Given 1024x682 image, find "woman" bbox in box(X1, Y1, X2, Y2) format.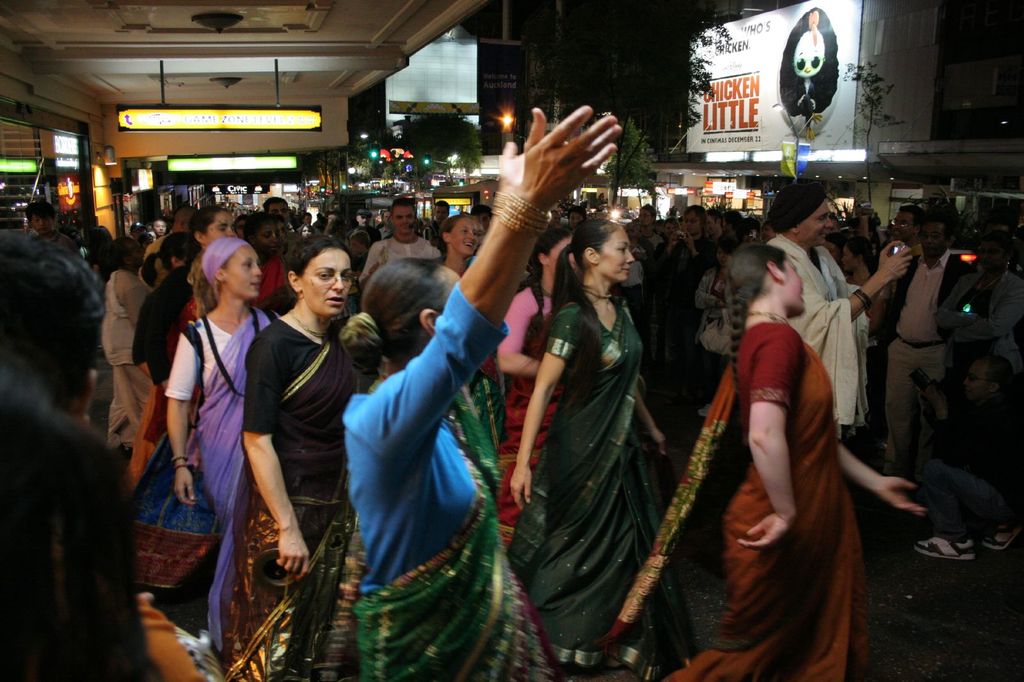
box(157, 232, 273, 650).
